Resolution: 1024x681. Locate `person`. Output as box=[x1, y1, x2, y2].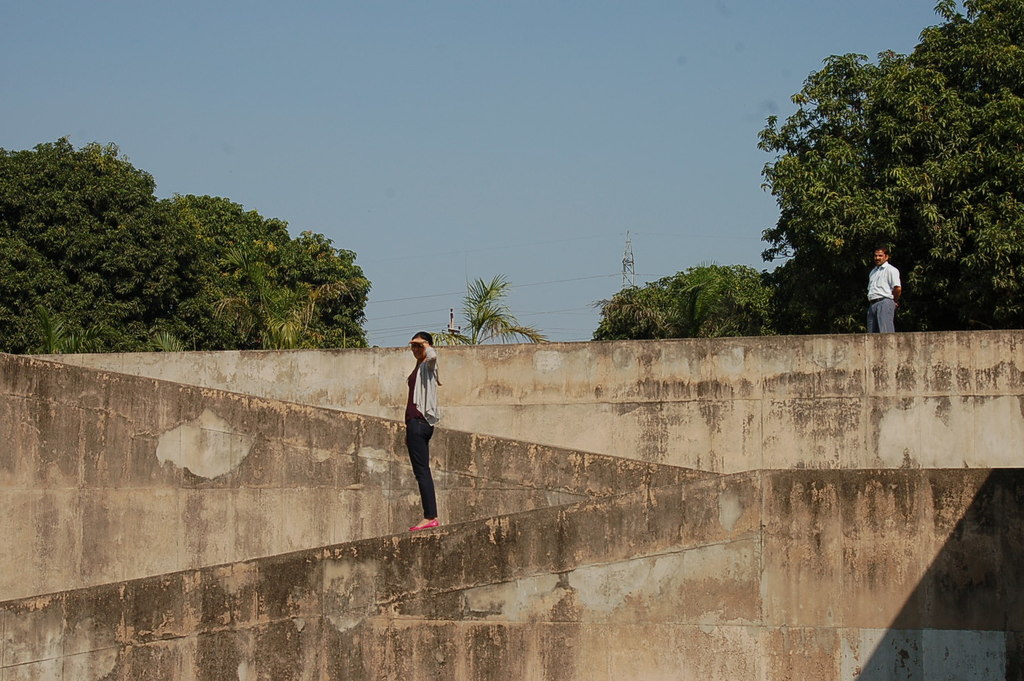
box=[868, 250, 902, 334].
